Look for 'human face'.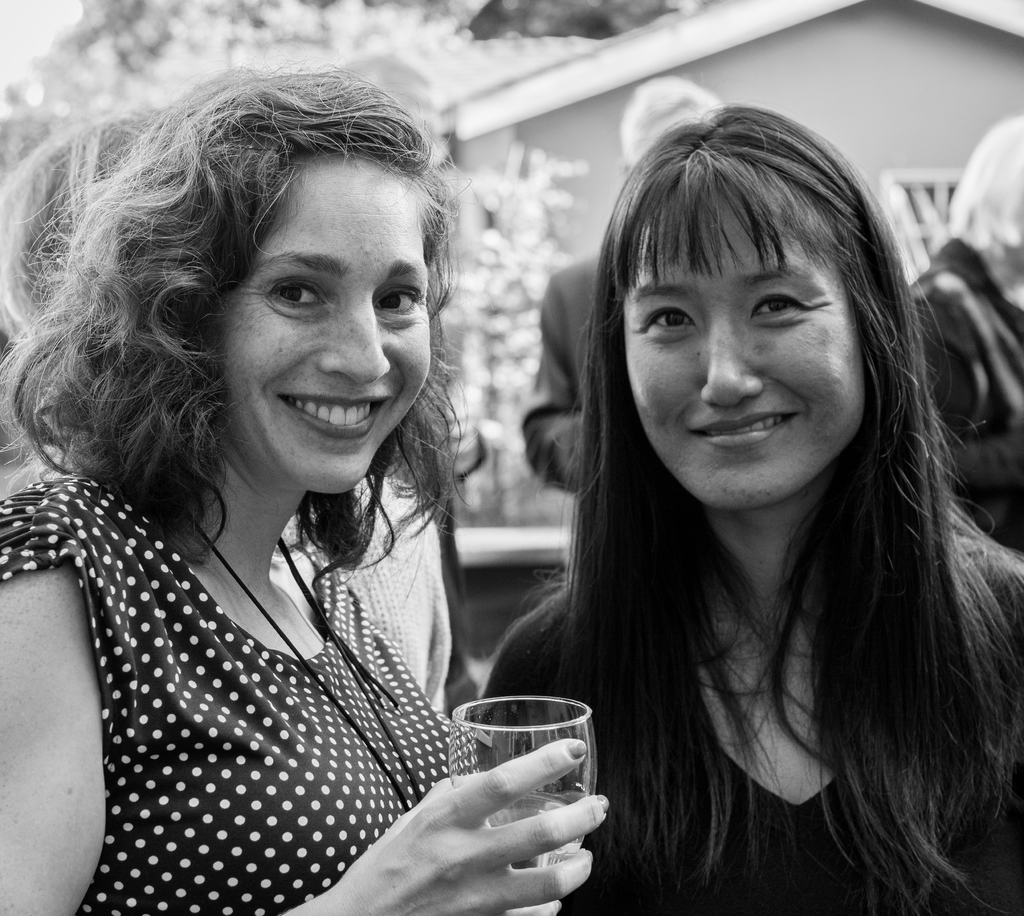
Found: <region>632, 221, 874, 513</region>.
